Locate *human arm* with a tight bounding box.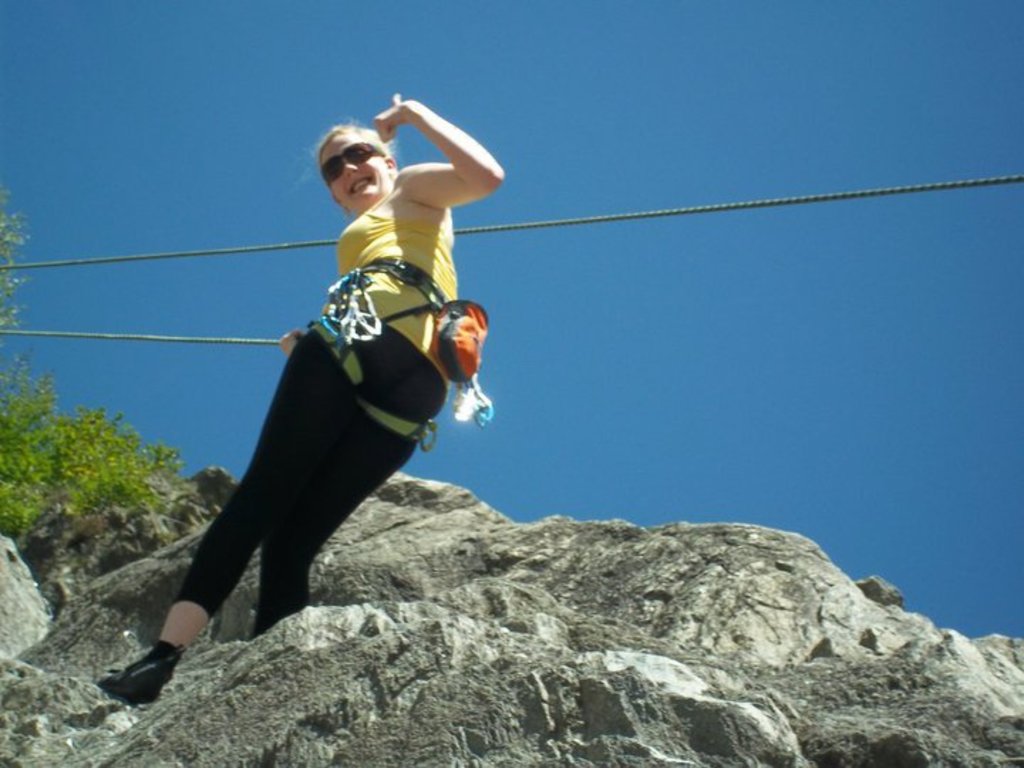
bbox(387, 105, 491, 228).
